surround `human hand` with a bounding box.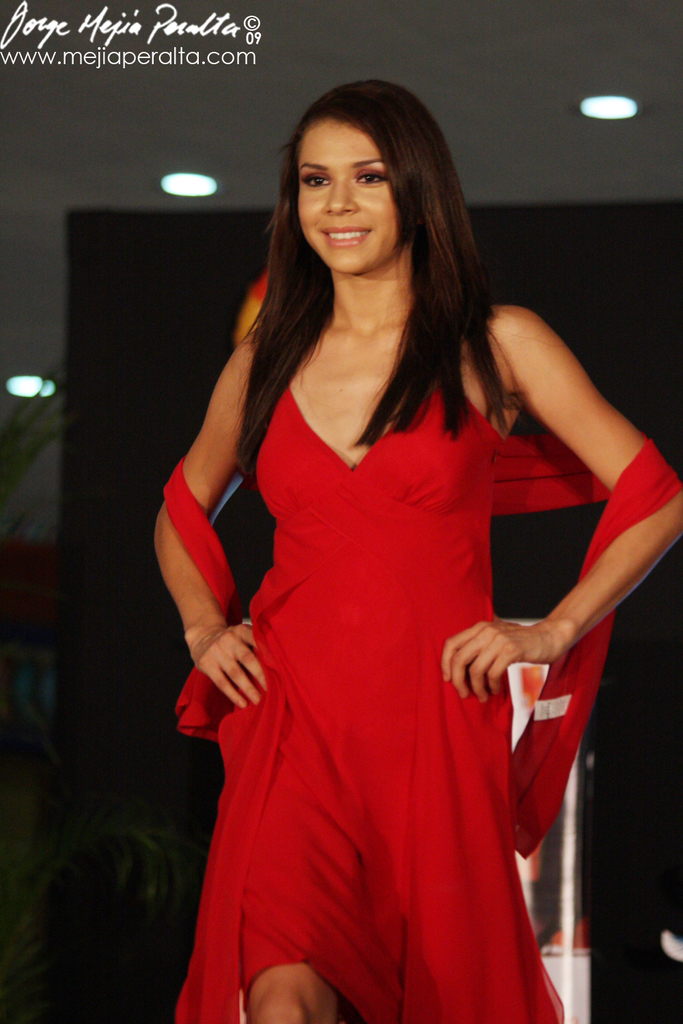
select_region(441, 621, 559, 710).
